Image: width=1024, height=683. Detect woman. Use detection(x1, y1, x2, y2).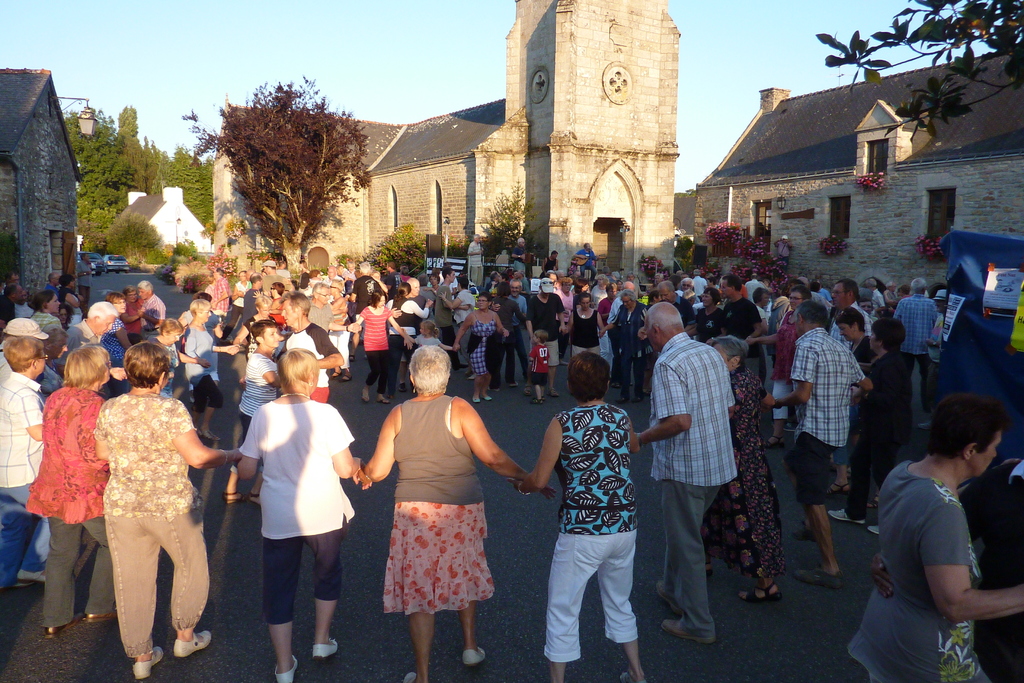
detection(487, 284, 529, 388).
